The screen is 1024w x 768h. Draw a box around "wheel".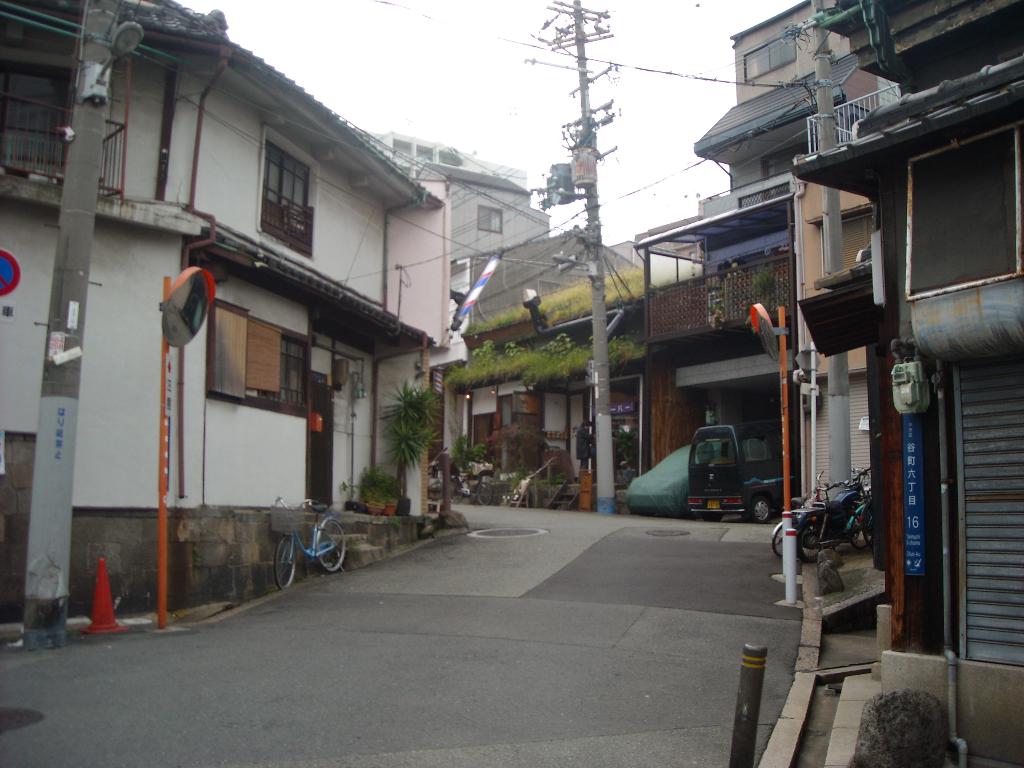
pyautogui.locateOnScreen(771, 524, 784, 558).
